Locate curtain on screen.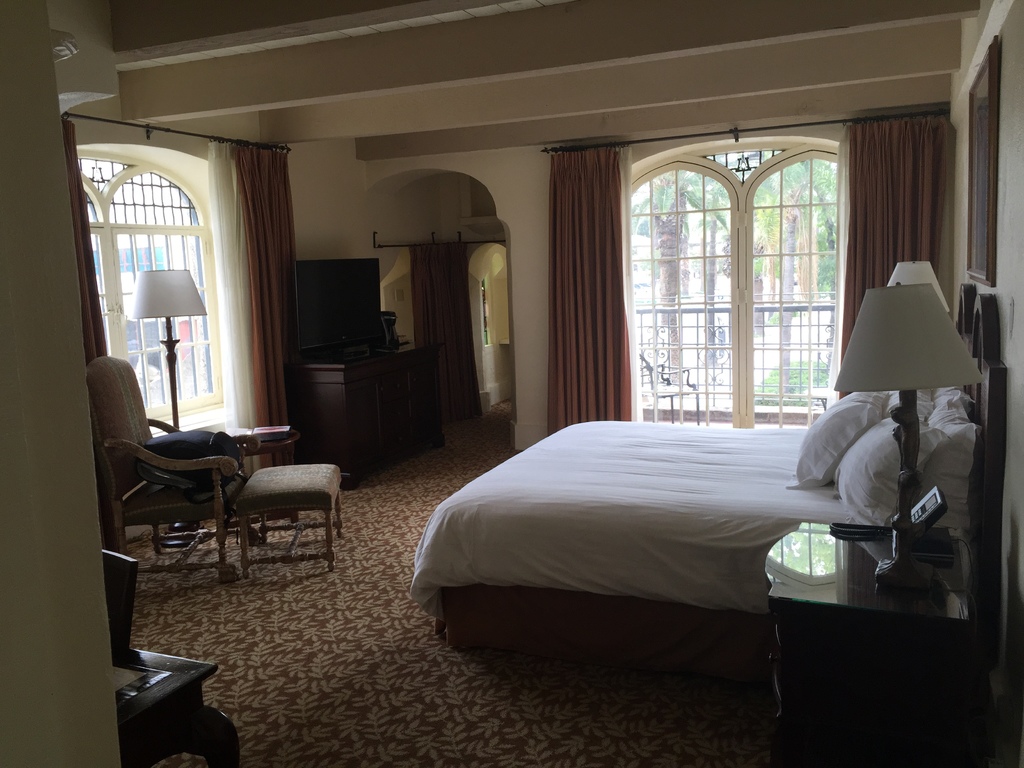
On screen at [x1=59, y1=114, x2=112, y2=365].
